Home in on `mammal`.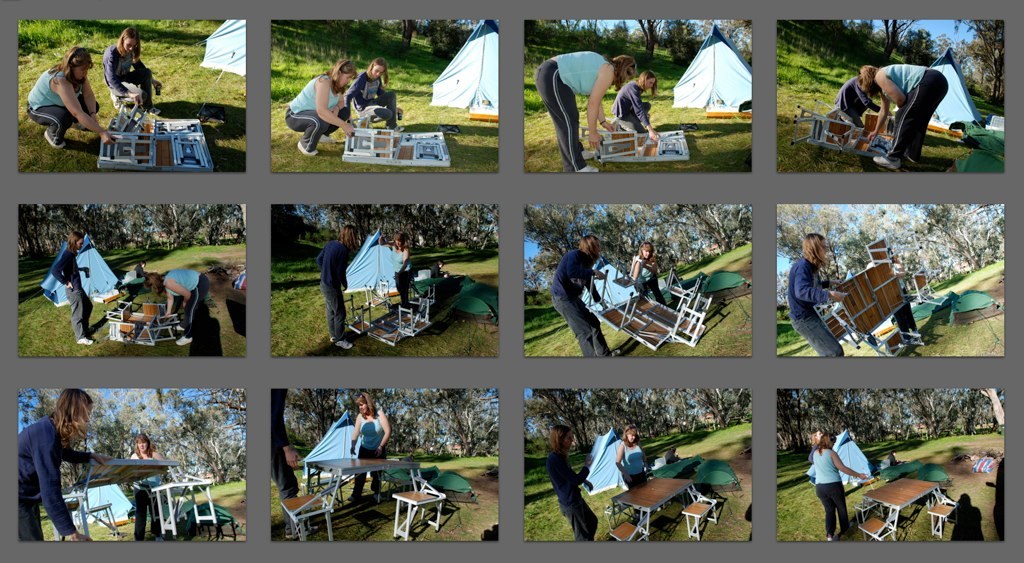
Homed in at x1=128, y1=257, x2=151, y2=278.
